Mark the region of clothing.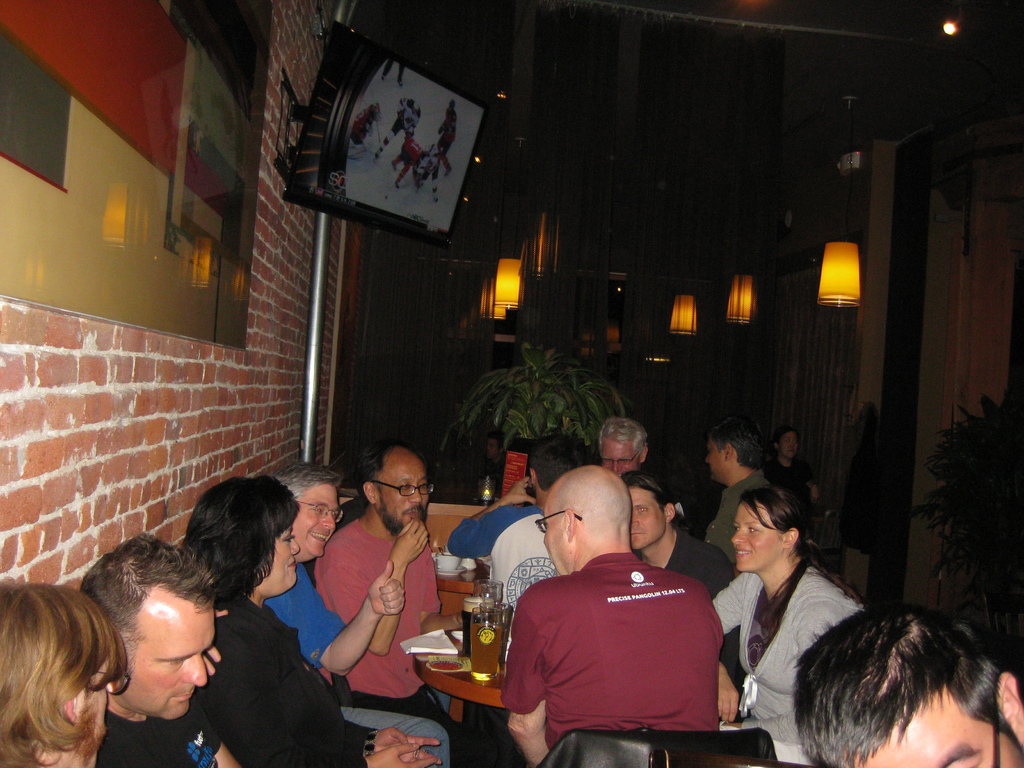
Region: Rect(664, 488, 686, 516).
